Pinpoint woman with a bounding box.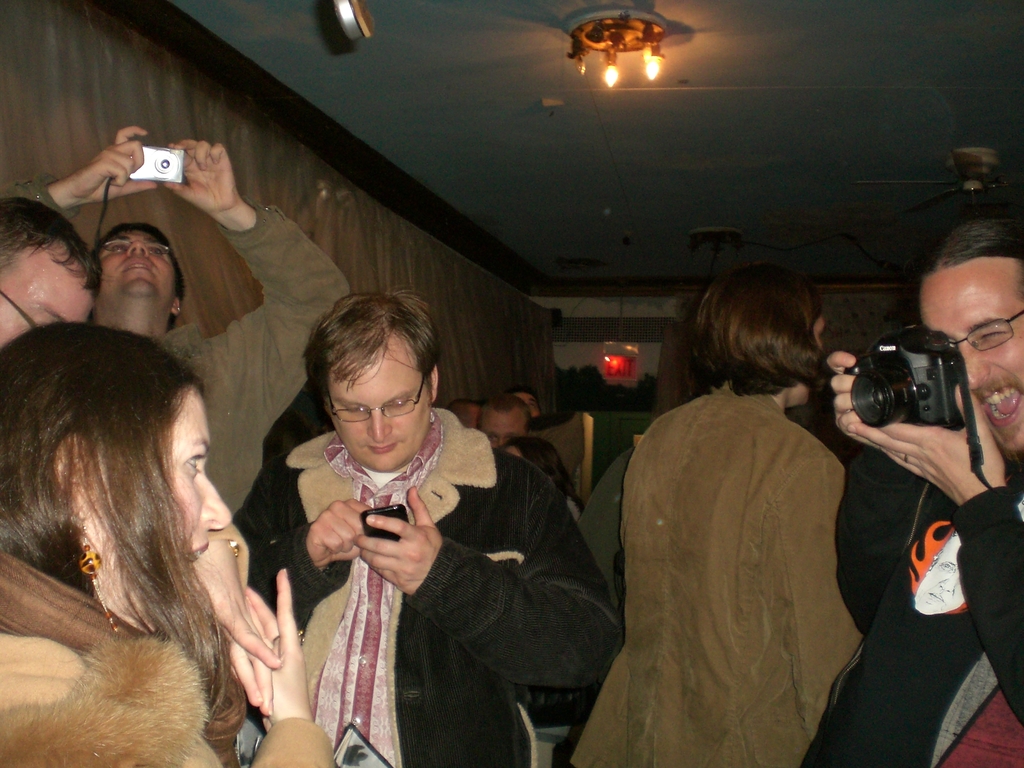
locate(617, 237, 886, 762).
